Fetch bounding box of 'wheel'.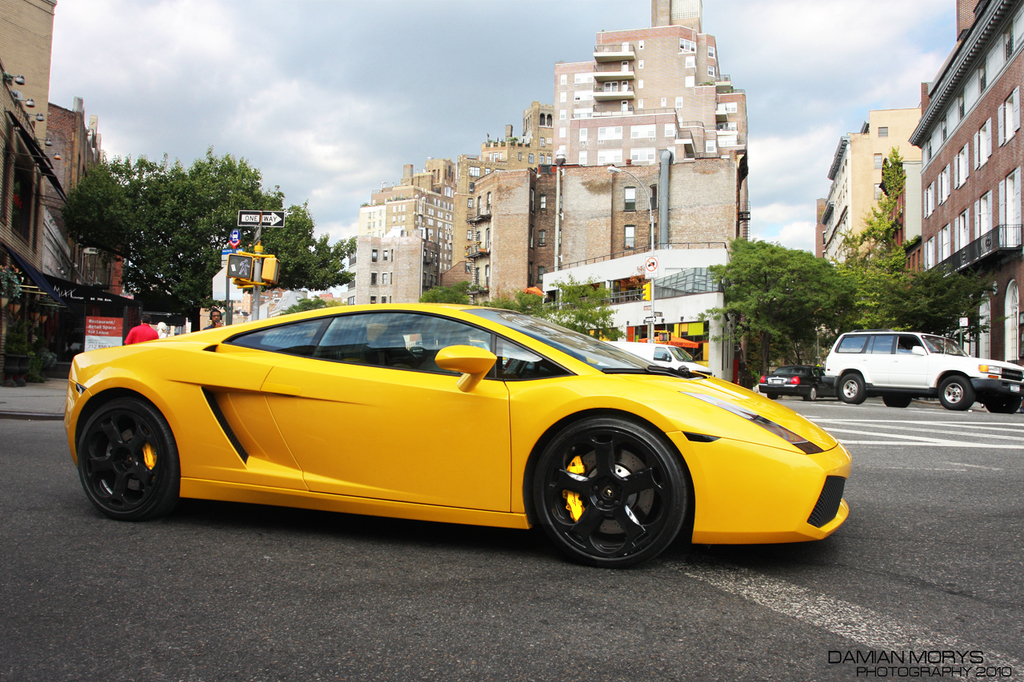
Bbox: box(836, 372, 868, 404).
